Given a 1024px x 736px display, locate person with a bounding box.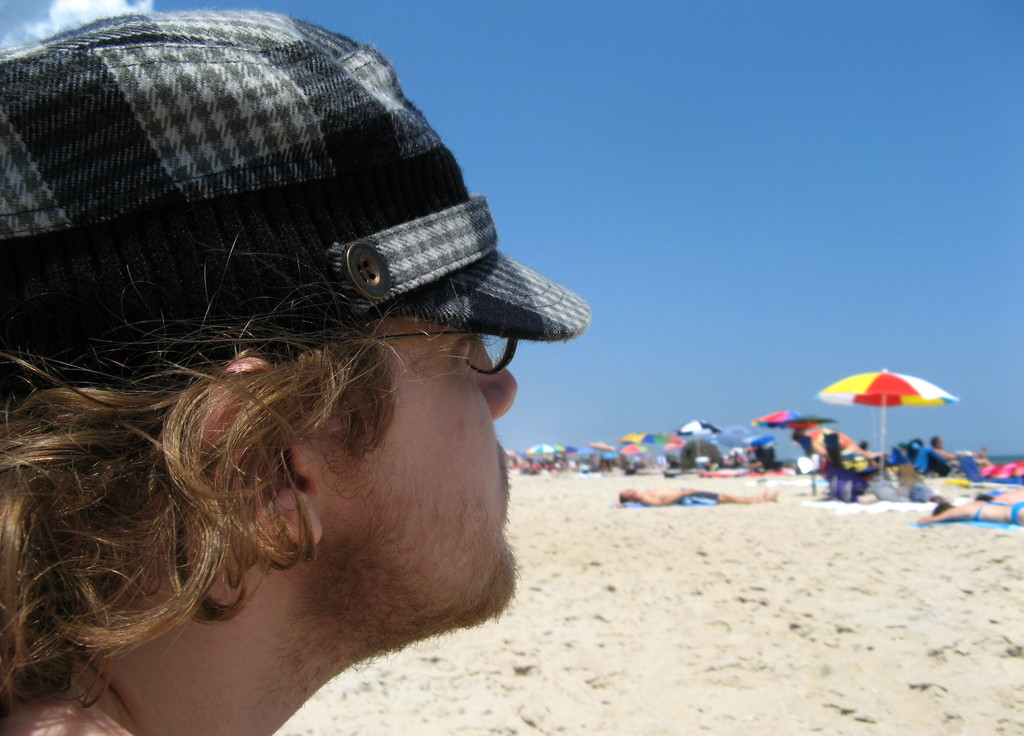
Located: {"x1": 857, "y1": 441, "x2": 892, "y2": 463}.
